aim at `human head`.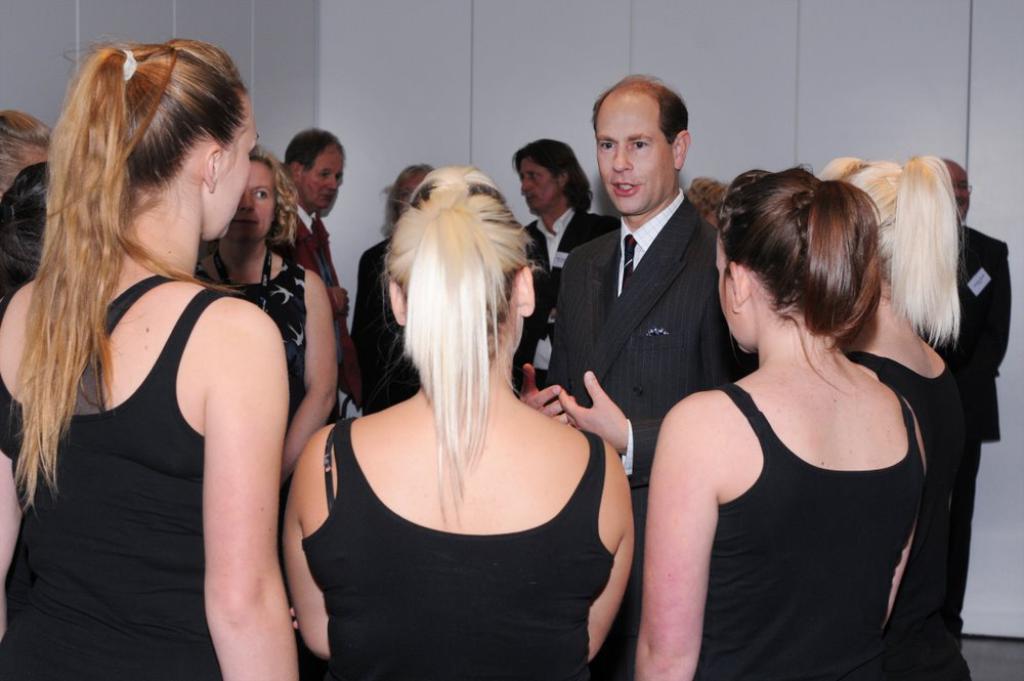
Aimed at <box>382,162,432,236</box>.
